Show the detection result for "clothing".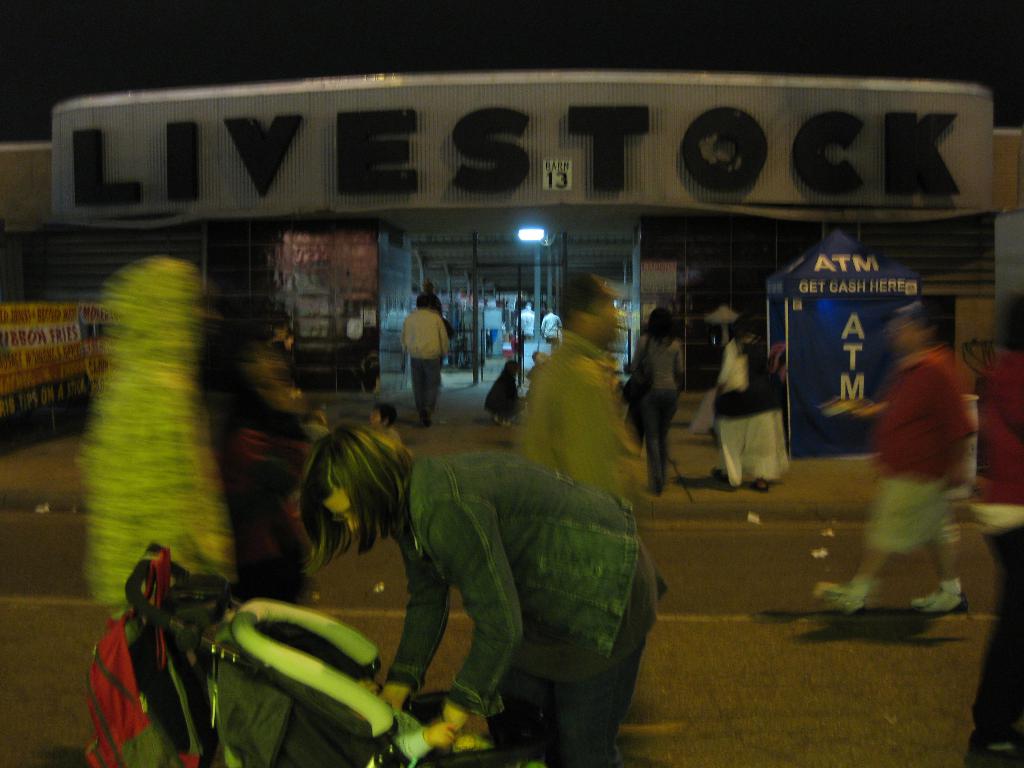
left=356, top=400, right=668, bottom=761.
